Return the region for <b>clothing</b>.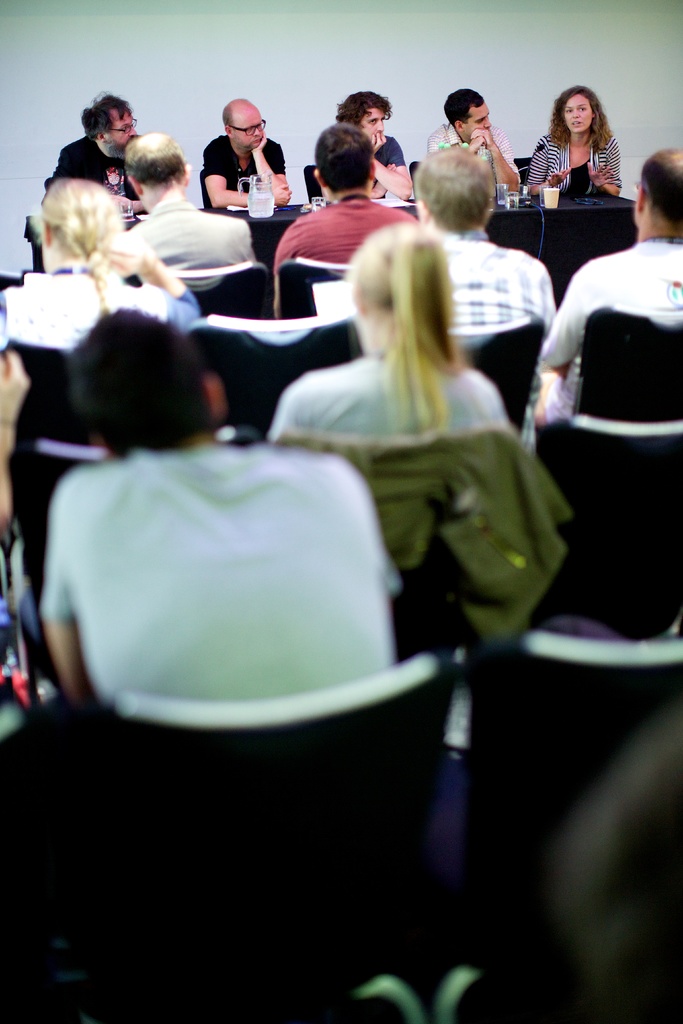
[left=275, top=196, right=418, bottom=273].
